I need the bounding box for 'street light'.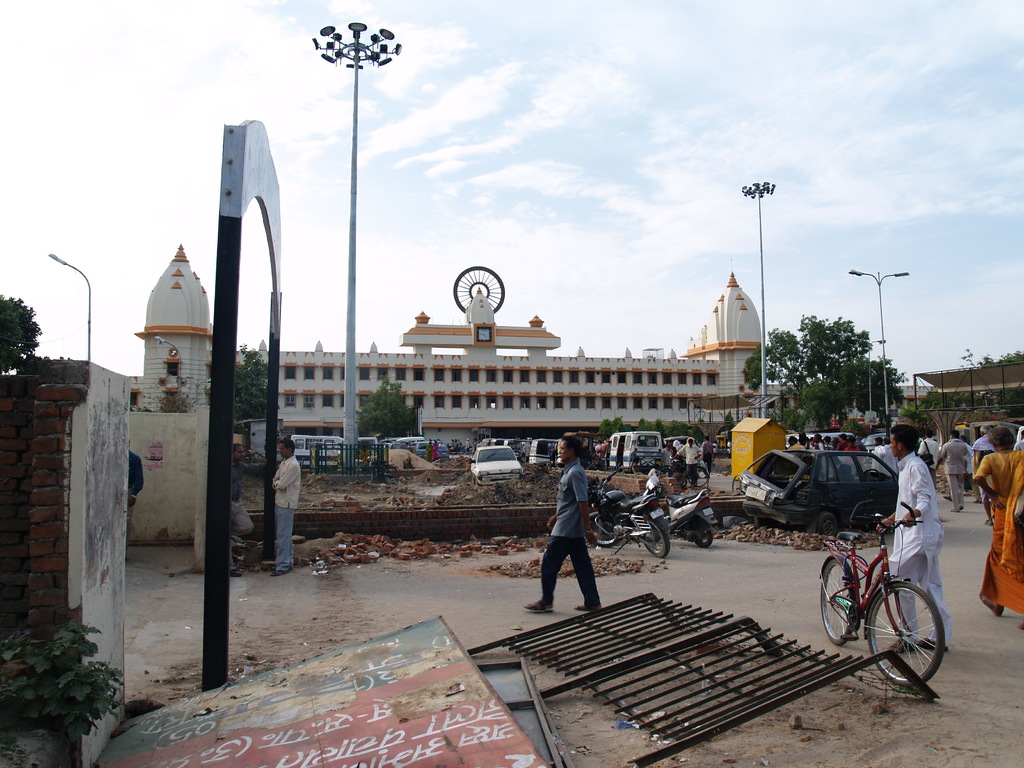
Here it is: {"left": 153, "top": 335, "right": 184, "bottom": 412}.
